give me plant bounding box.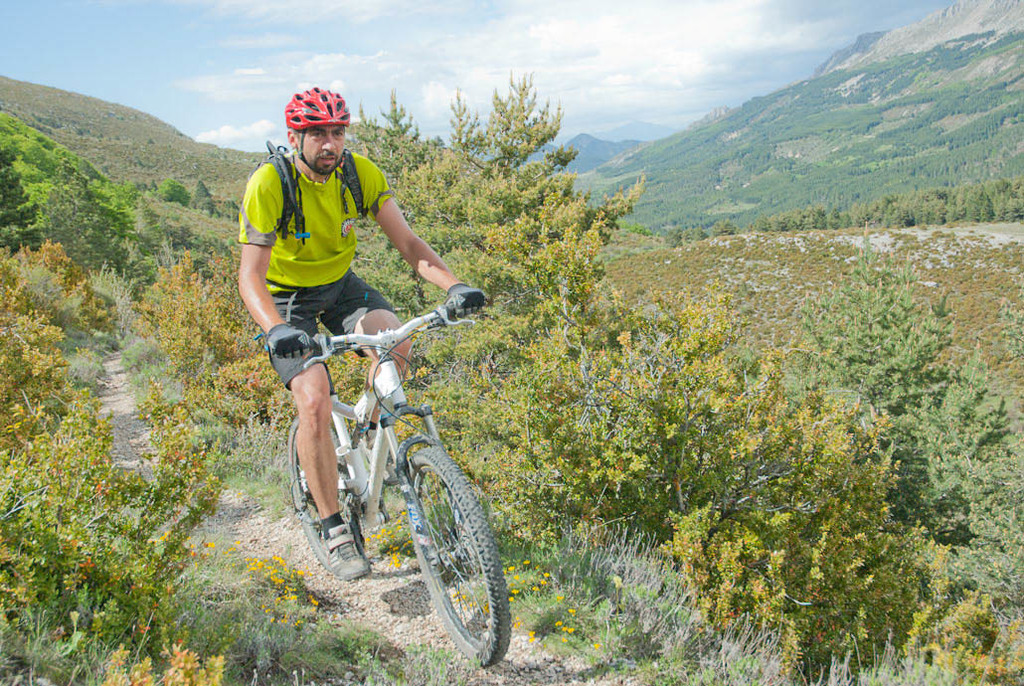
<box>0,257,459,685</box>.
